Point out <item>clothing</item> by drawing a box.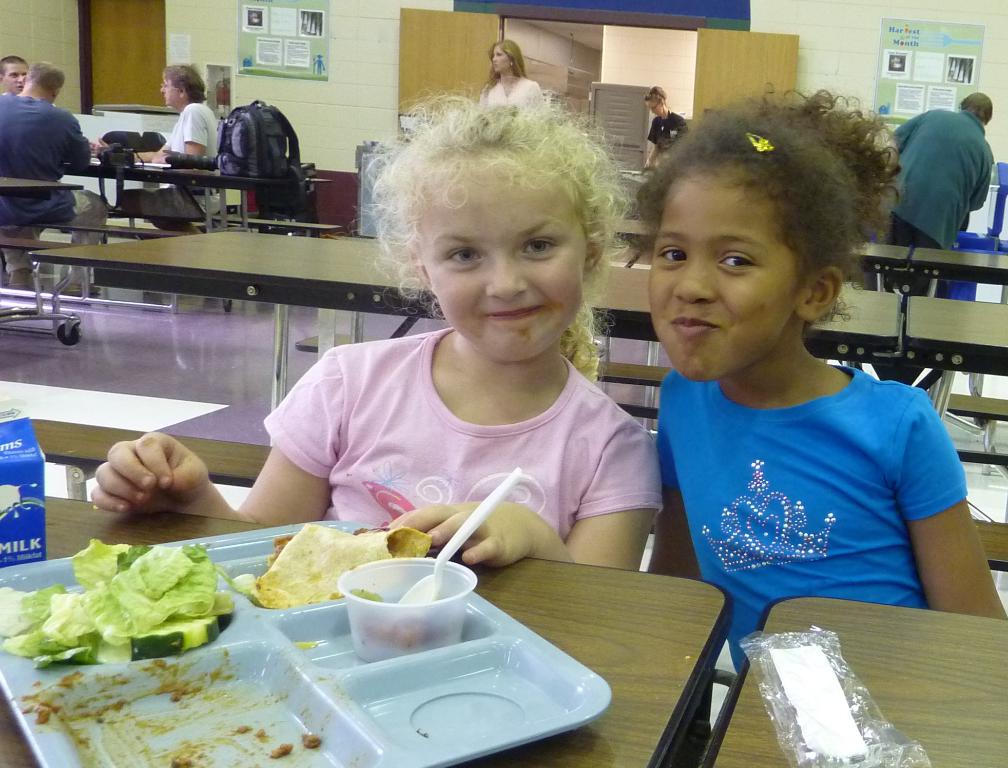
bbox=[636, 305, 972, 646].
